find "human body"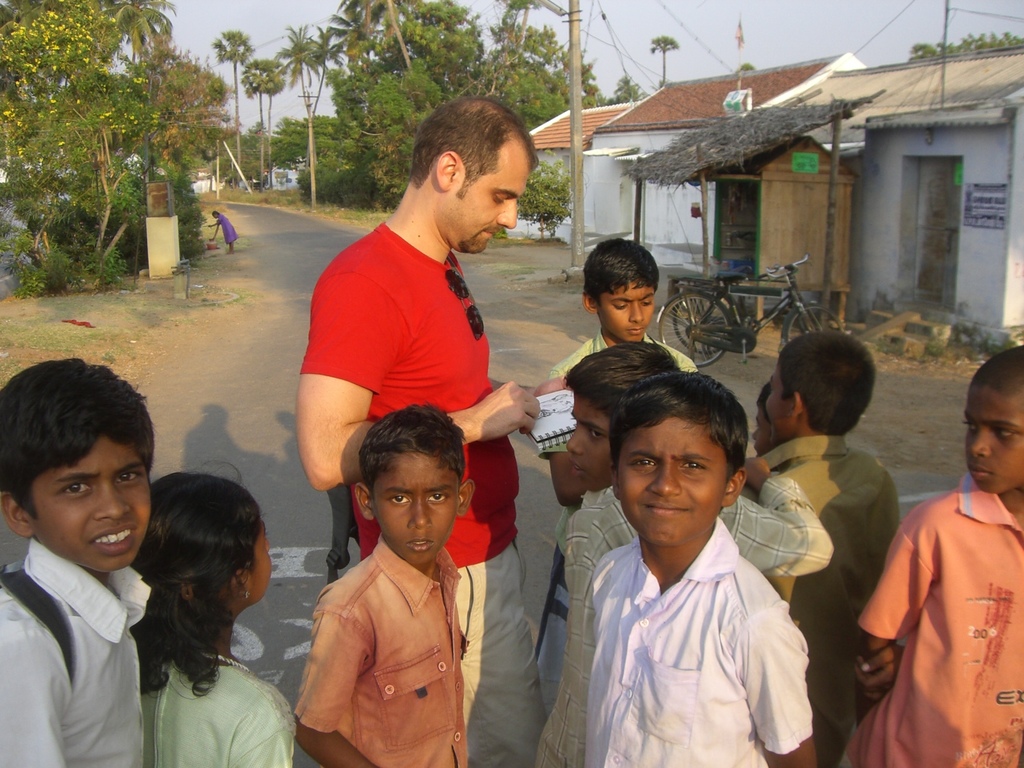
rect(147, 633, 298, 767)
